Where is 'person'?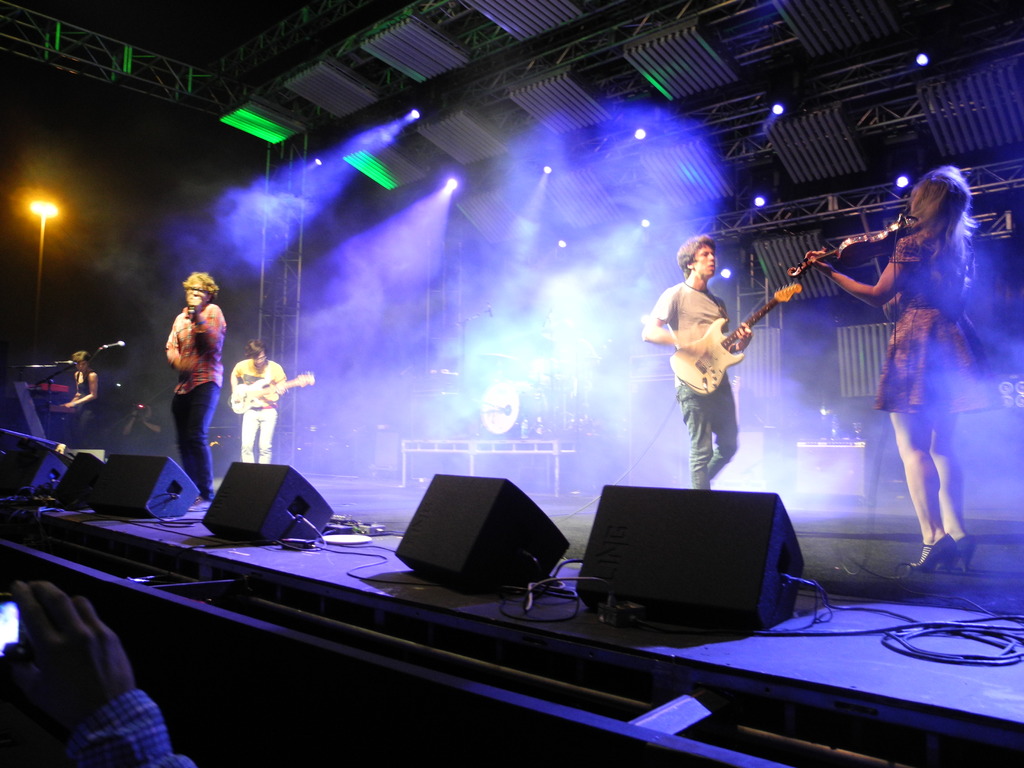
[12,582,198,767].
